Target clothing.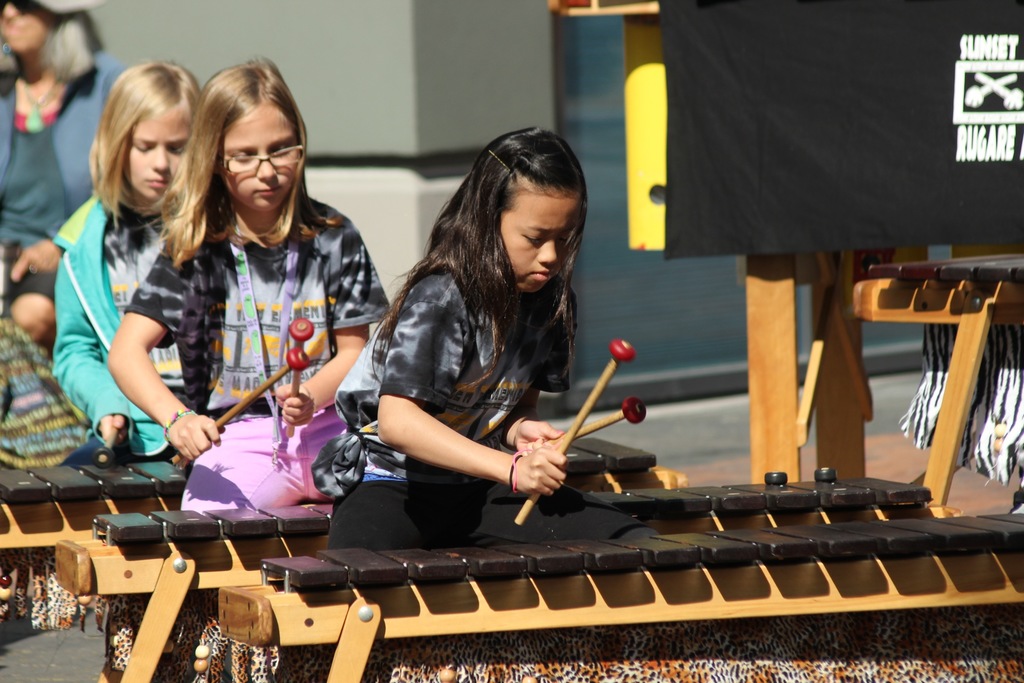
Target region: bbox=[0, 18, 115, 296].
